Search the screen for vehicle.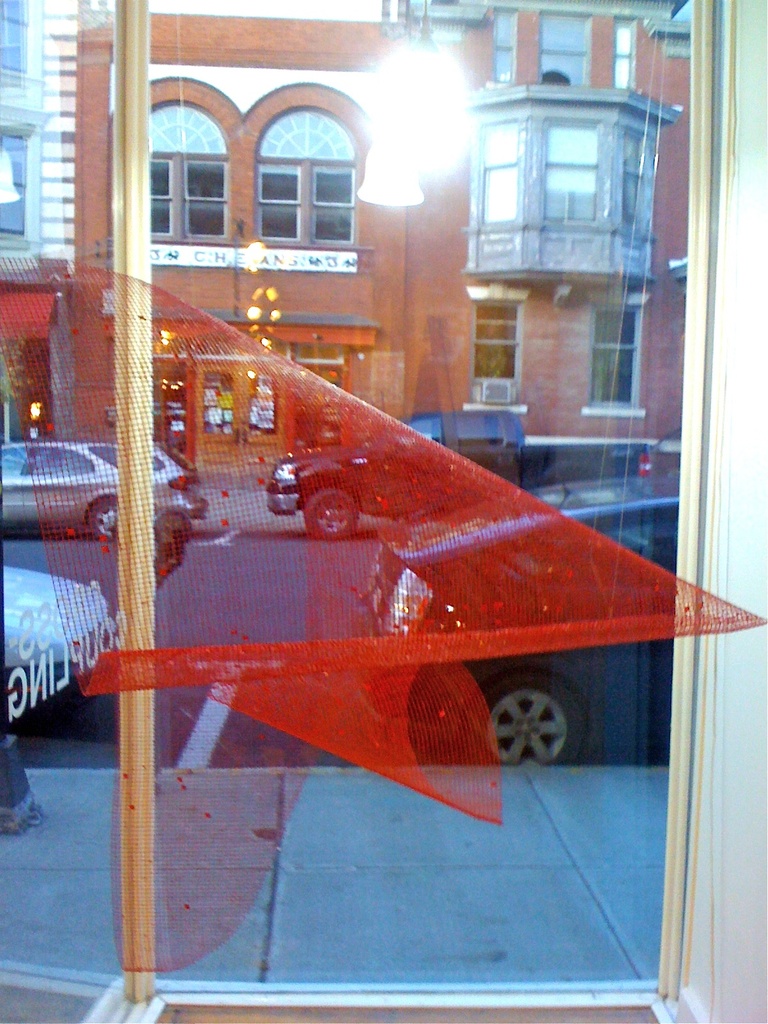
Found at detection(270, 400, 666, 540).
